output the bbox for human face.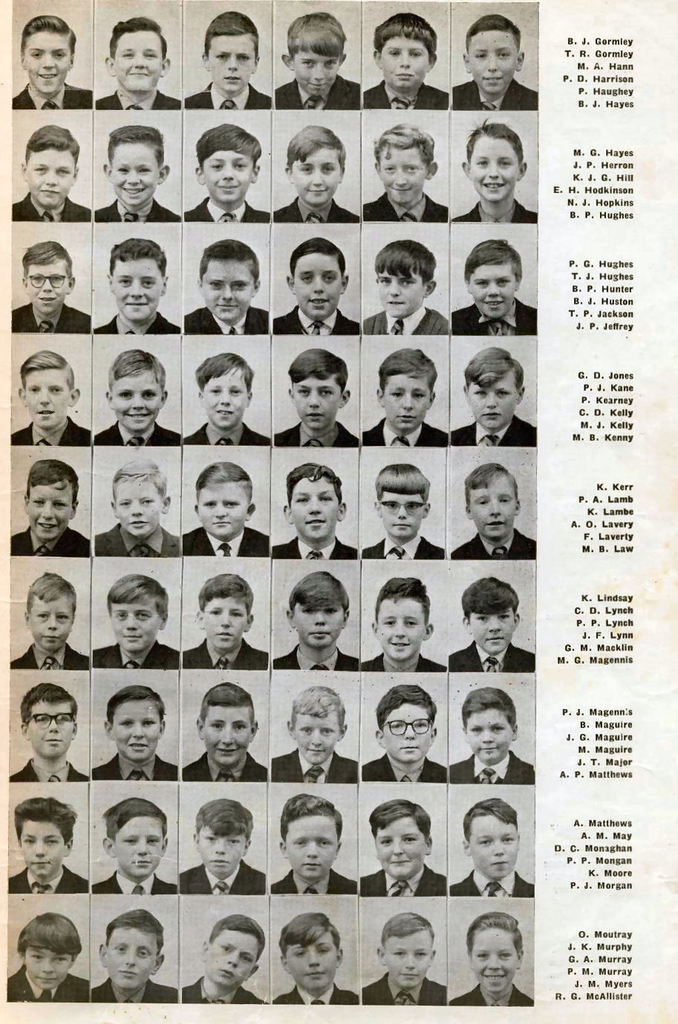
{"x1": 285, "y1": 930, "x2": 334, "y2": 992}.
